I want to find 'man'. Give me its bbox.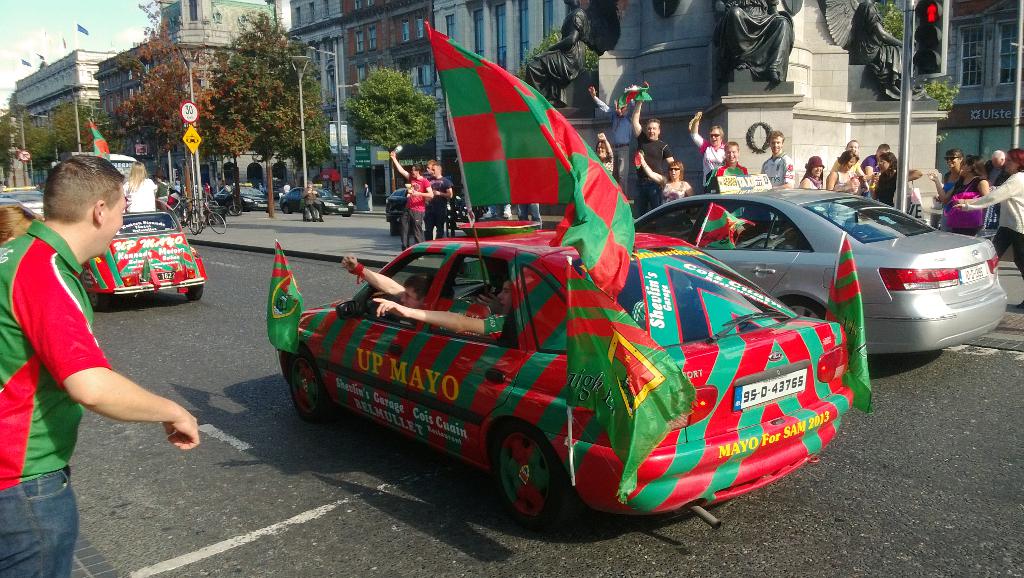
[left=587, top=86, right=637, bottom=198].
